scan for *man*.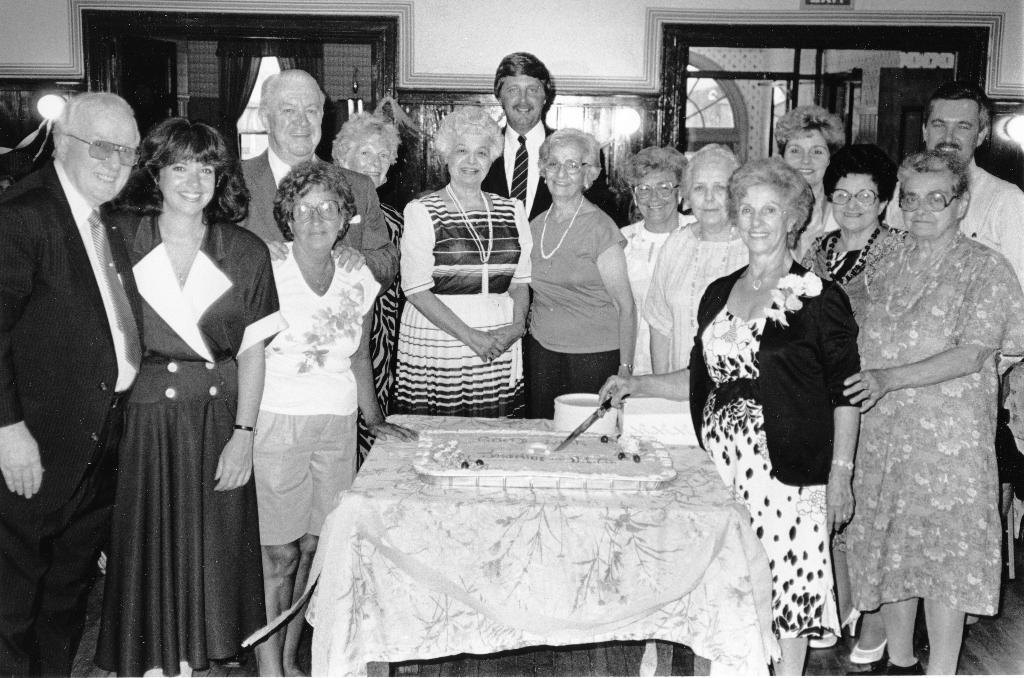
Scan result: (0, 93, 149, 677).
